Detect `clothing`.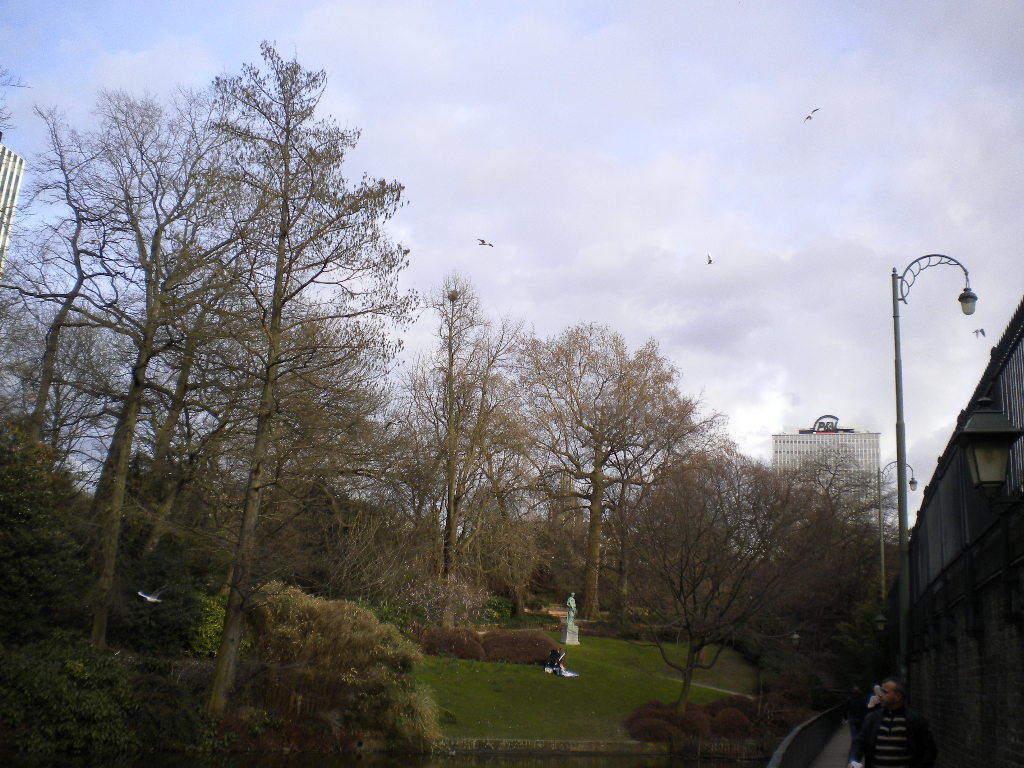
Detected at left=557, top=653, right=576, bottom=675.
